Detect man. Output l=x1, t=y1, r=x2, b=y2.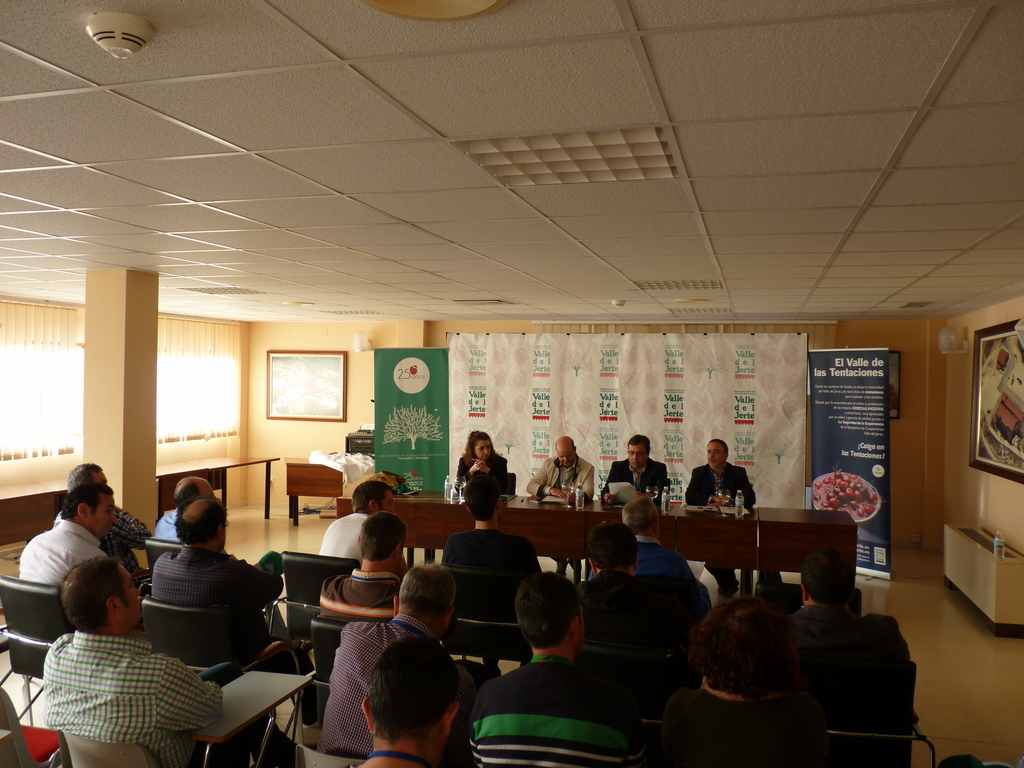
l=312, t=481, r=402, b=562.
